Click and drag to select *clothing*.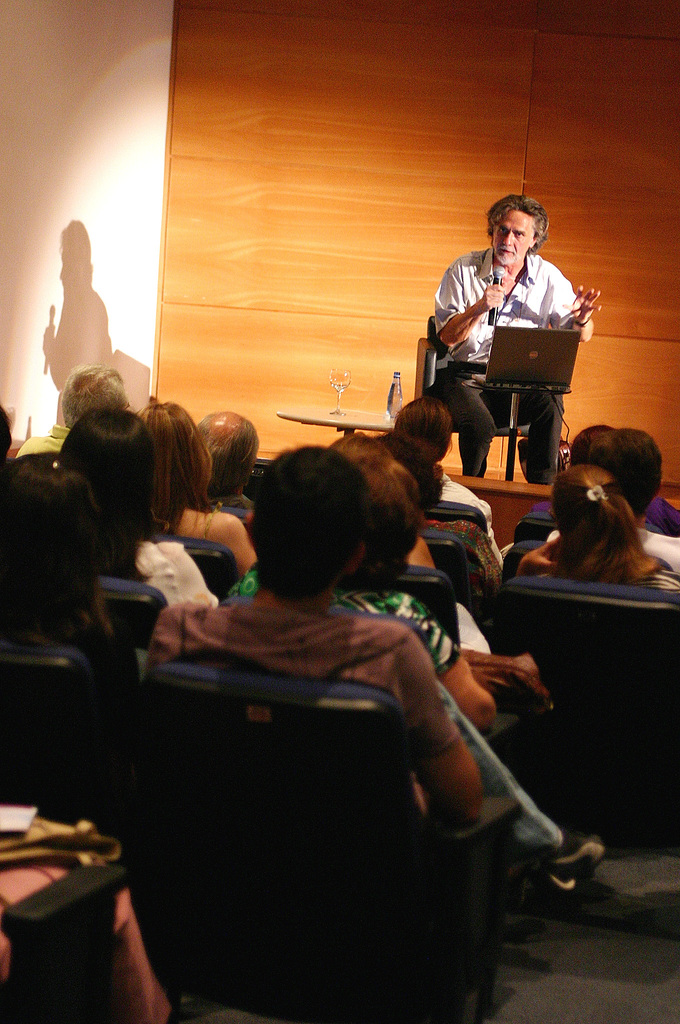
Selection: detection(431, 250, 578, 490).
